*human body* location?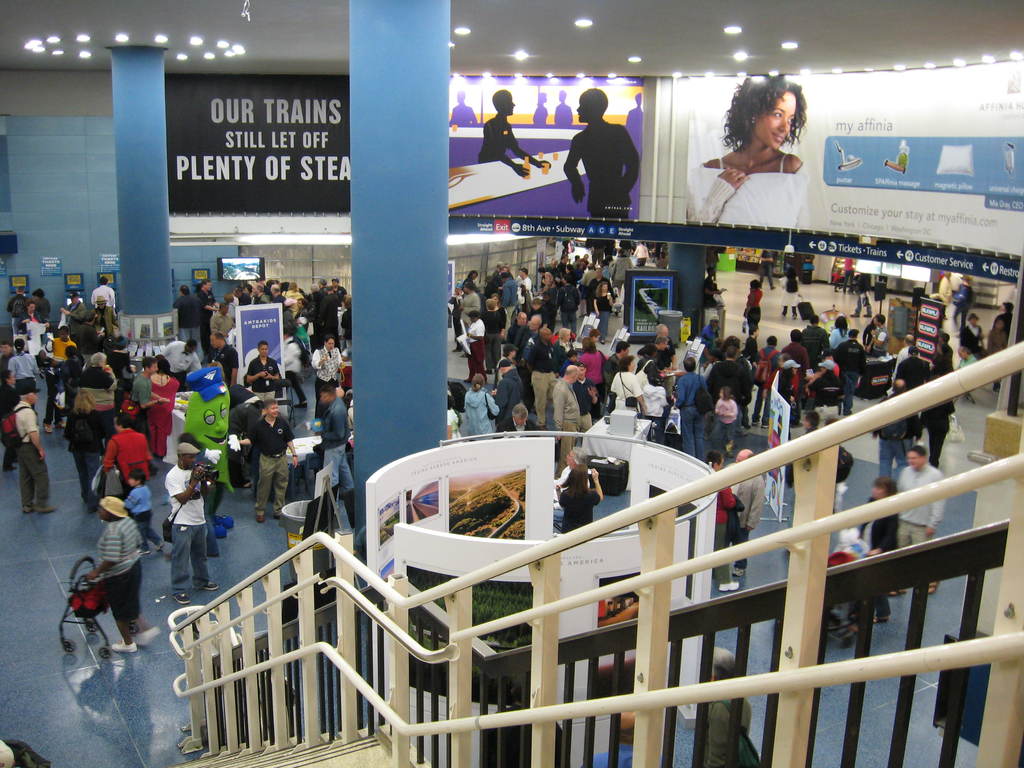
705,692,755,767
